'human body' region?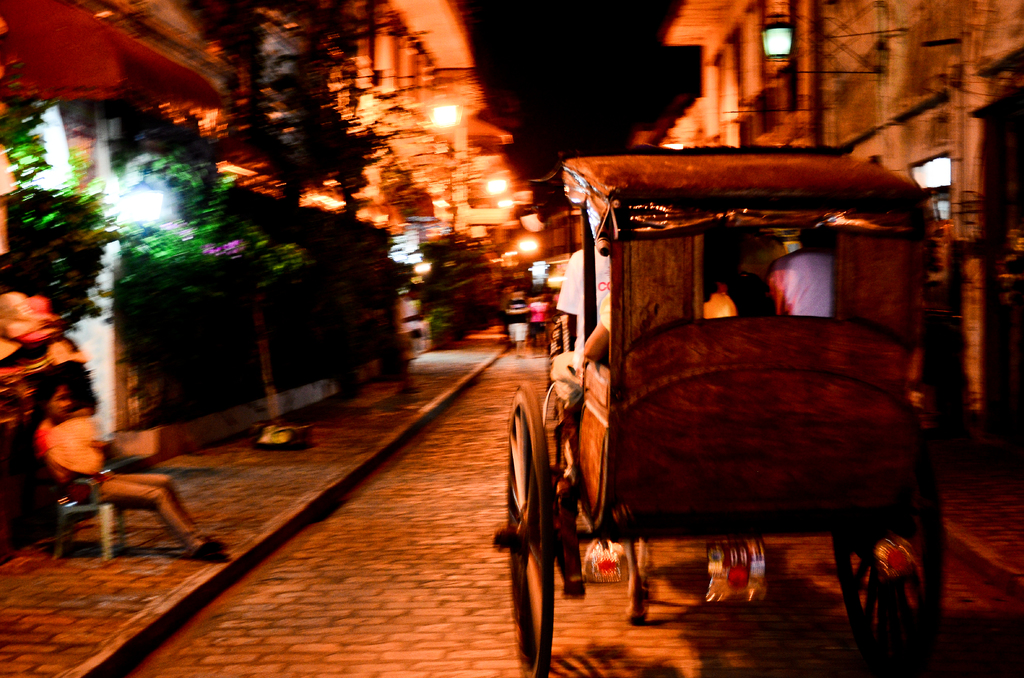
{"x1": 770, "y1": 248, "x2": 840, "y2": 318}
